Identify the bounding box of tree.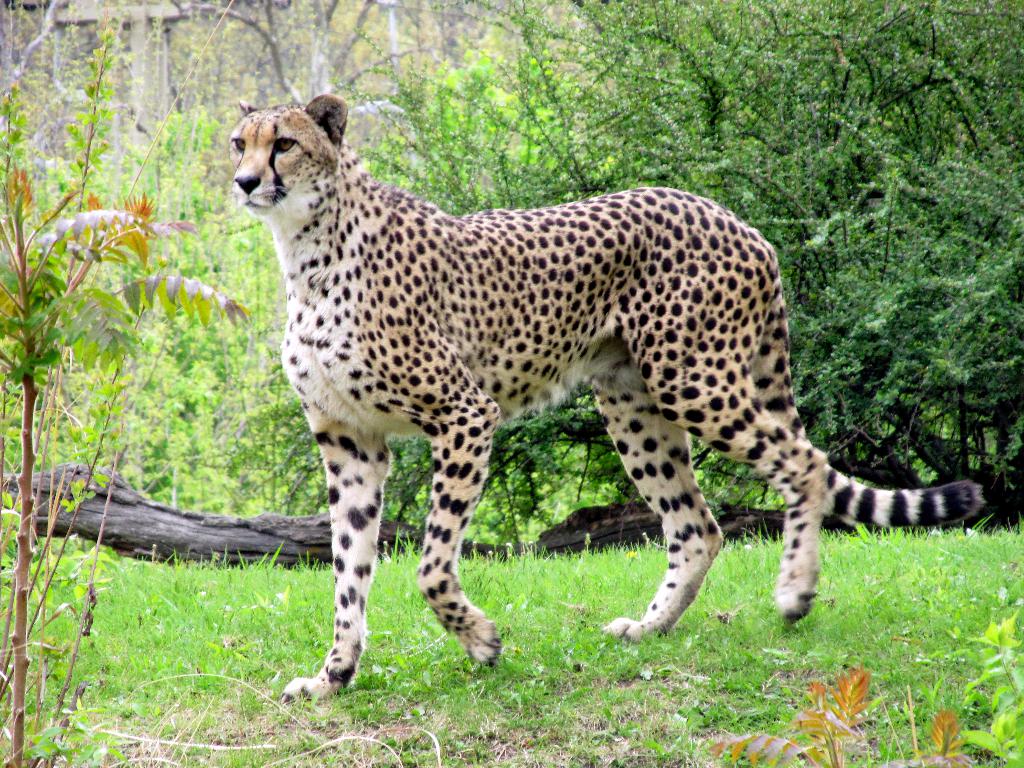
348:0:1023:524.
